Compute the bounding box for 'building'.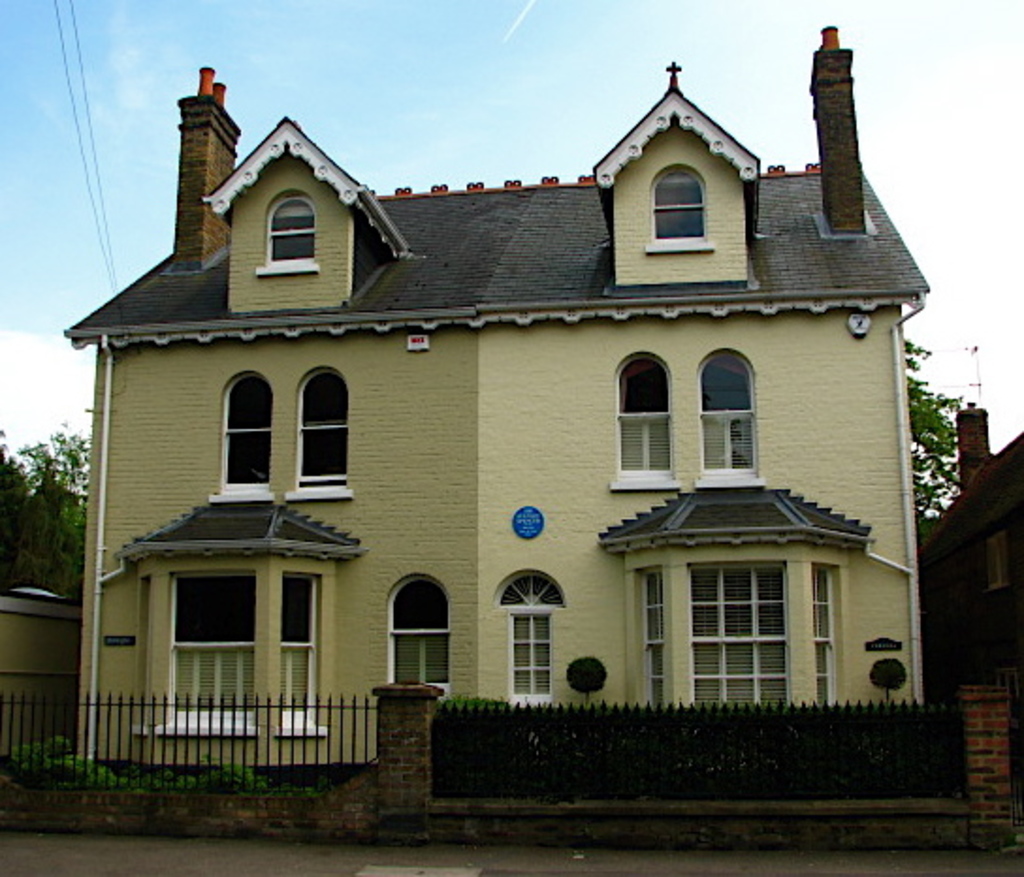
56, 23, 924, 758.
